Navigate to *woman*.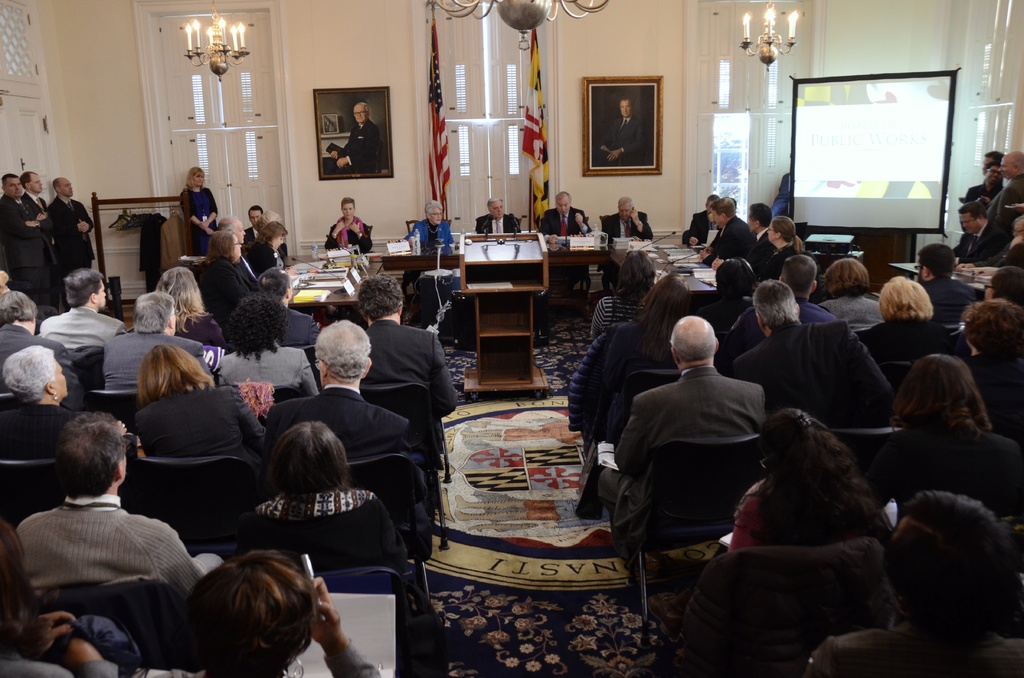
Navigation target: x1=245 y1=220 x2=287 y2=279.
